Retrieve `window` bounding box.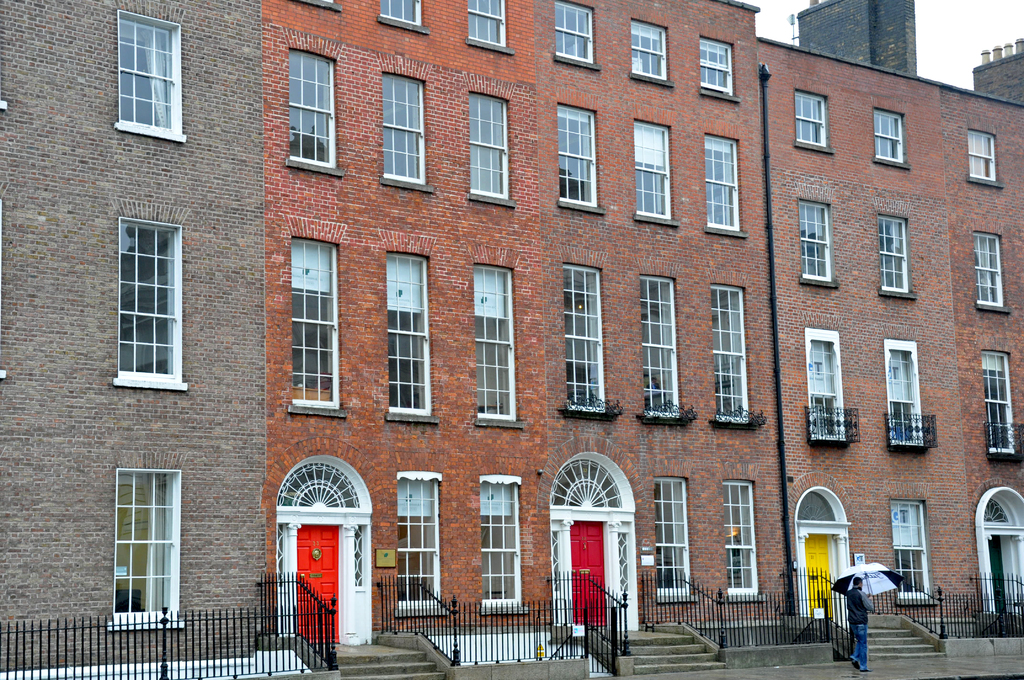
Bounding box: 797:200:837:279.
